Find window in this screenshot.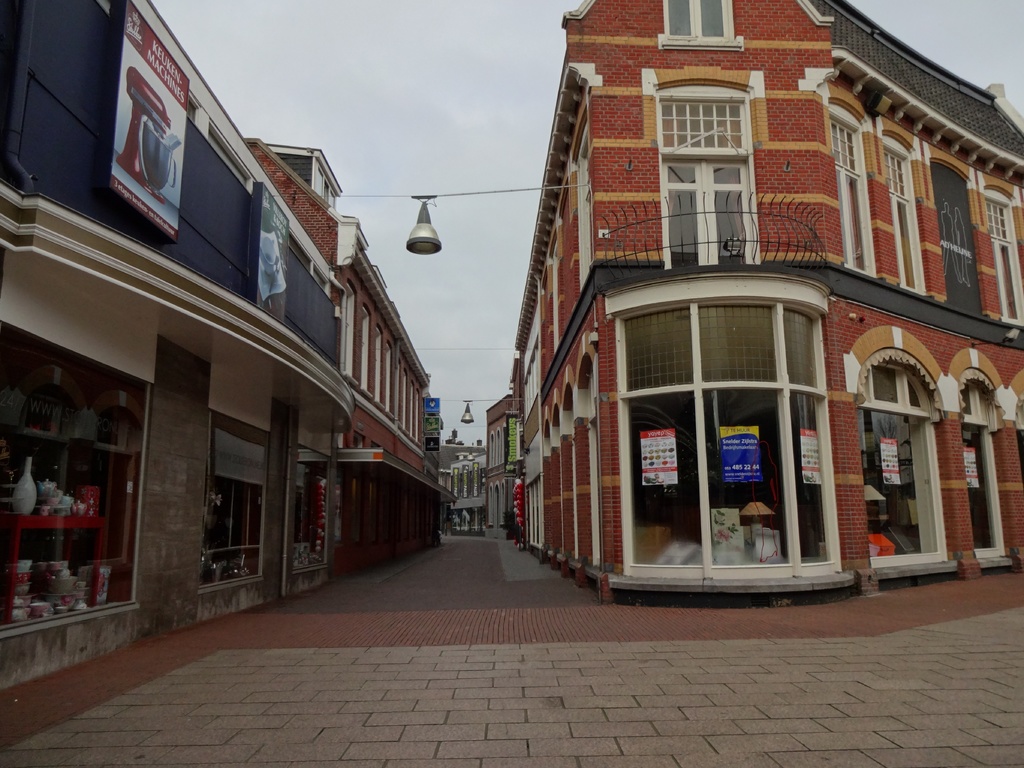
The bounding box for window is 337/281/358/375.
